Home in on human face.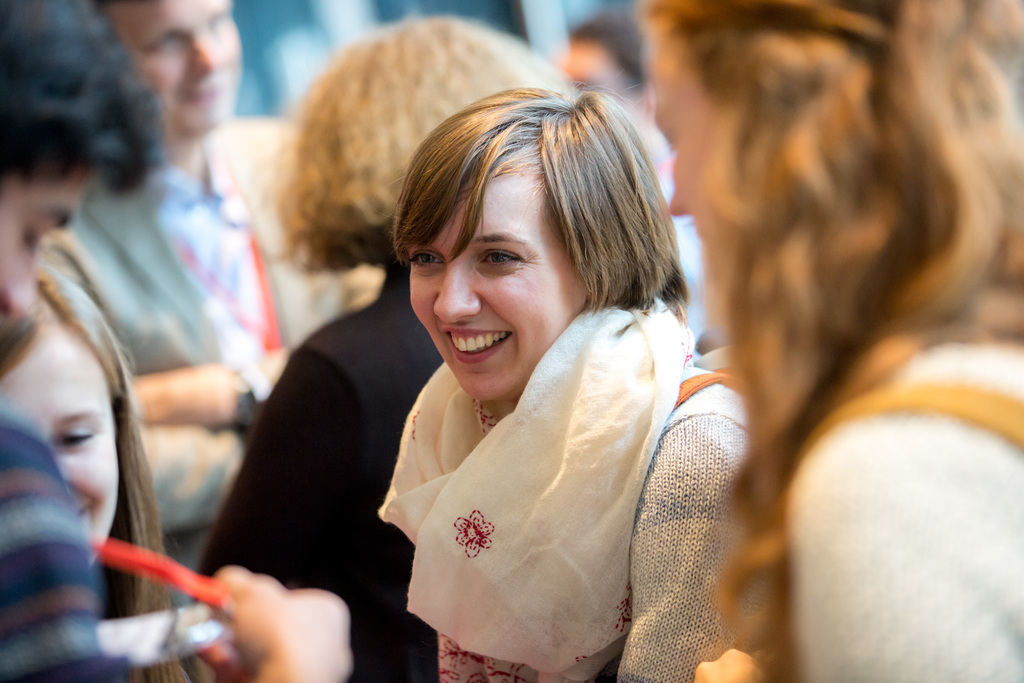
Homed in at locate(413, 173, 590, 403).
